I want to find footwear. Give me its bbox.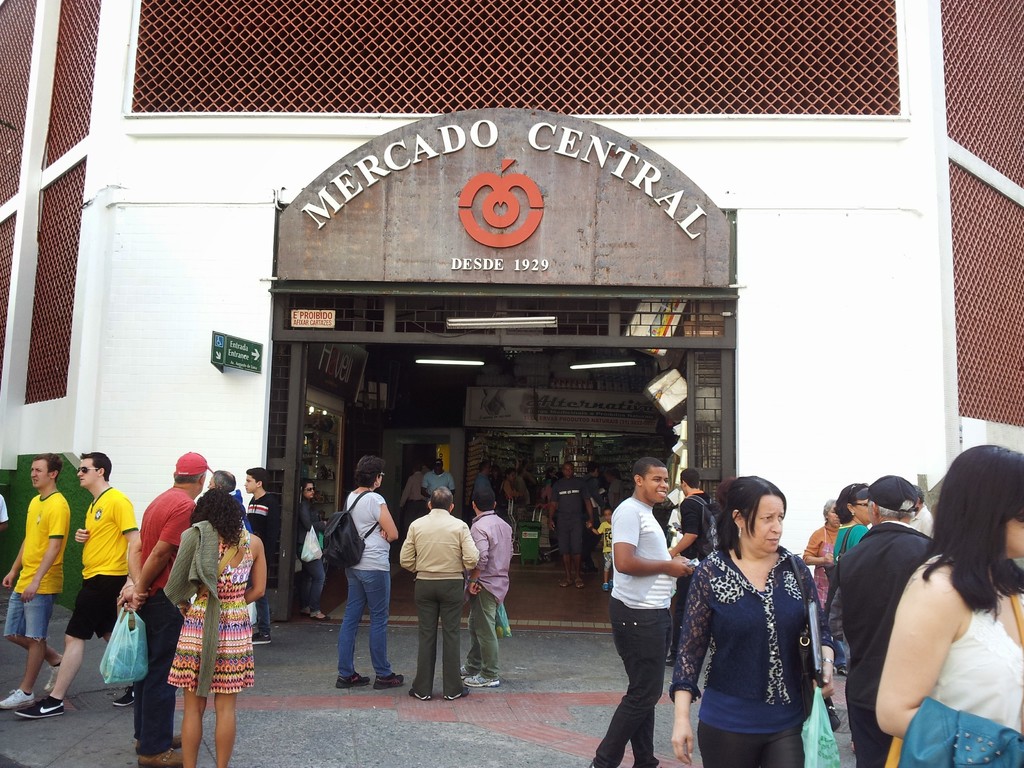
x1=252 y1=630 x2=269 y2=646.
